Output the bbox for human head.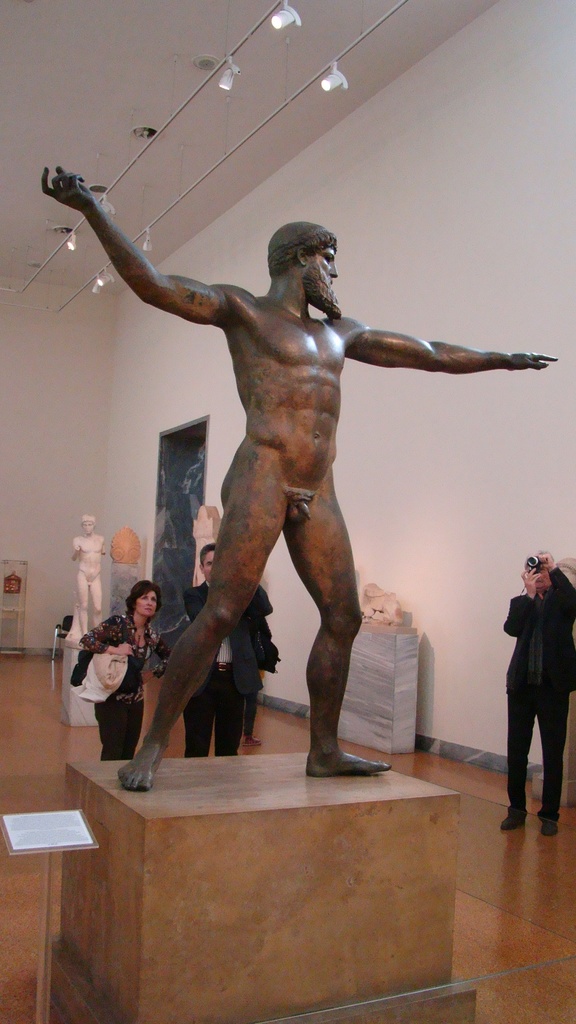
select_region(200, 547, 221, 581).
